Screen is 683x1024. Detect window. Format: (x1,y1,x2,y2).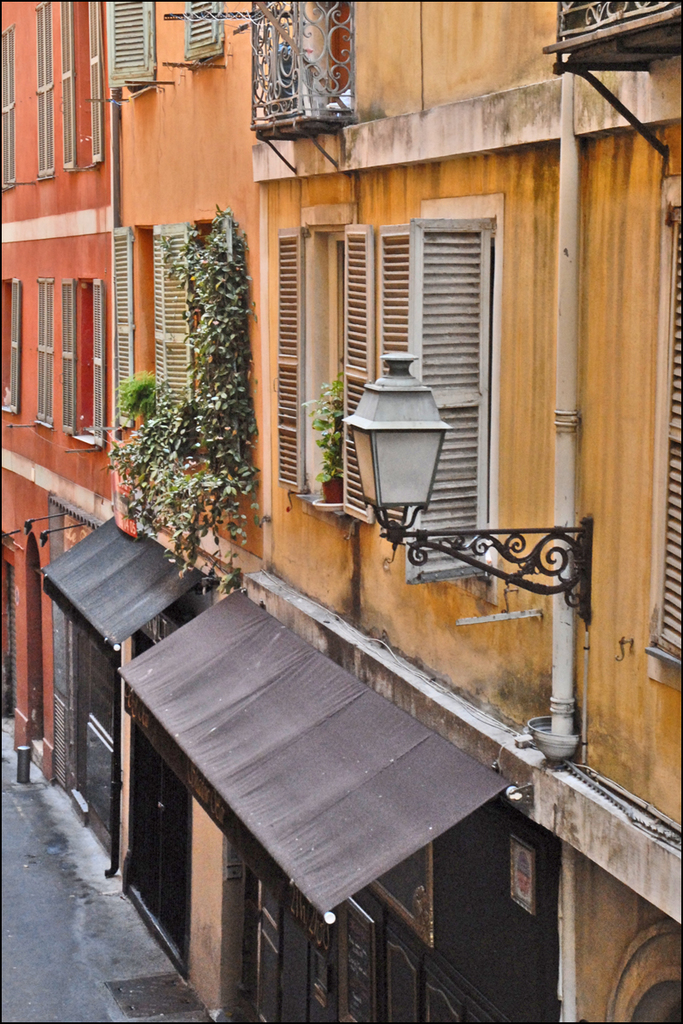
(55,0,79,172).
